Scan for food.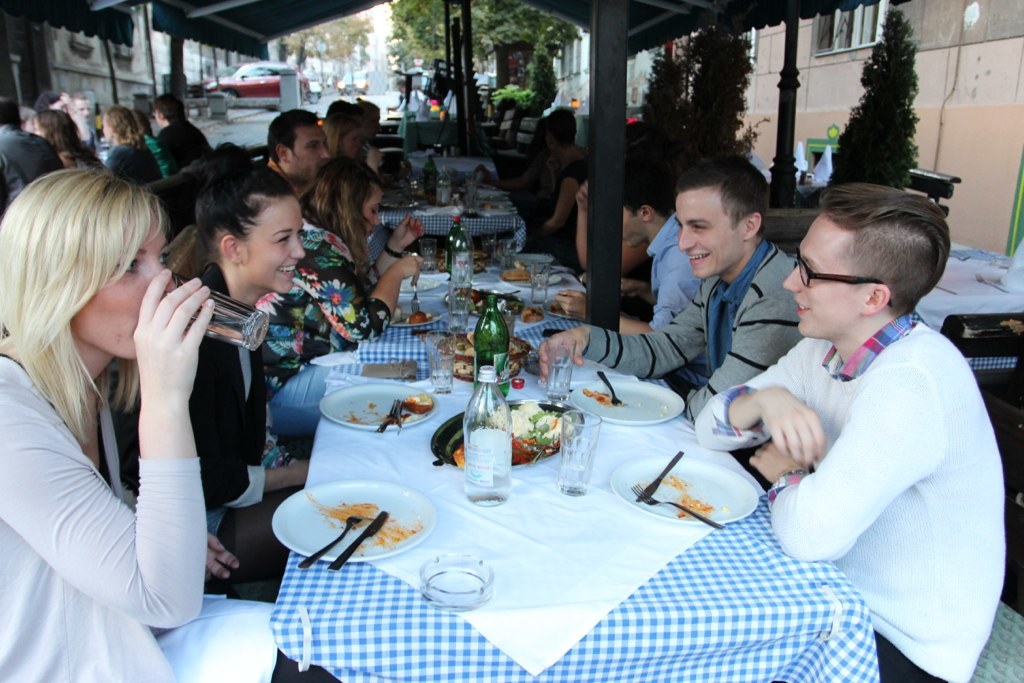
Scan result: <bbox>450, 284, 502, 309</bbox>.
